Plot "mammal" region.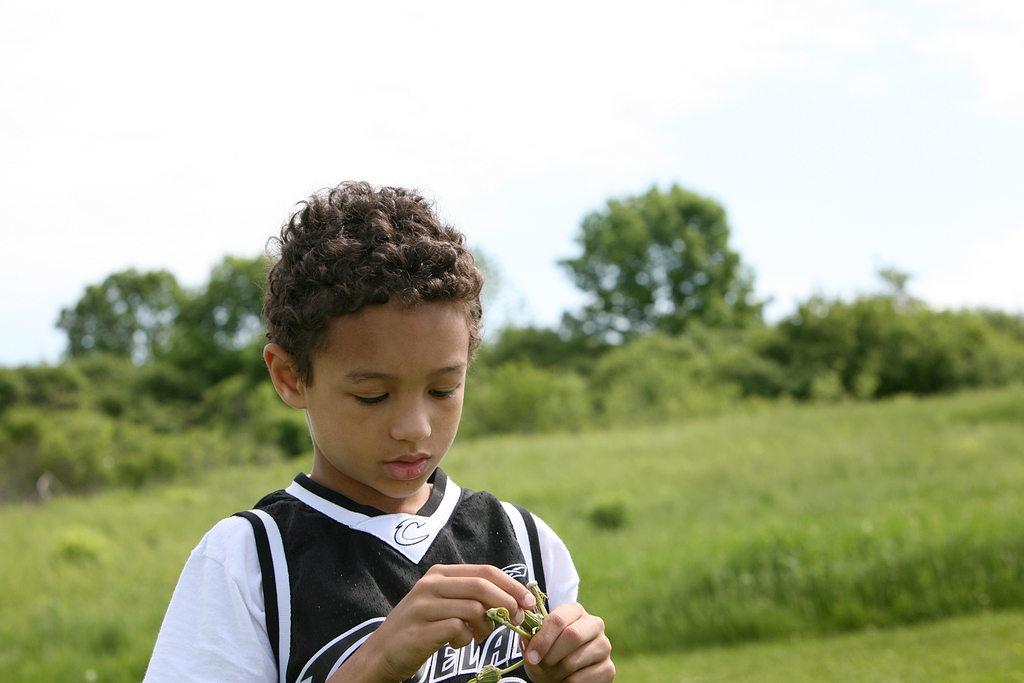
Plotted at 104,220,679,647.
